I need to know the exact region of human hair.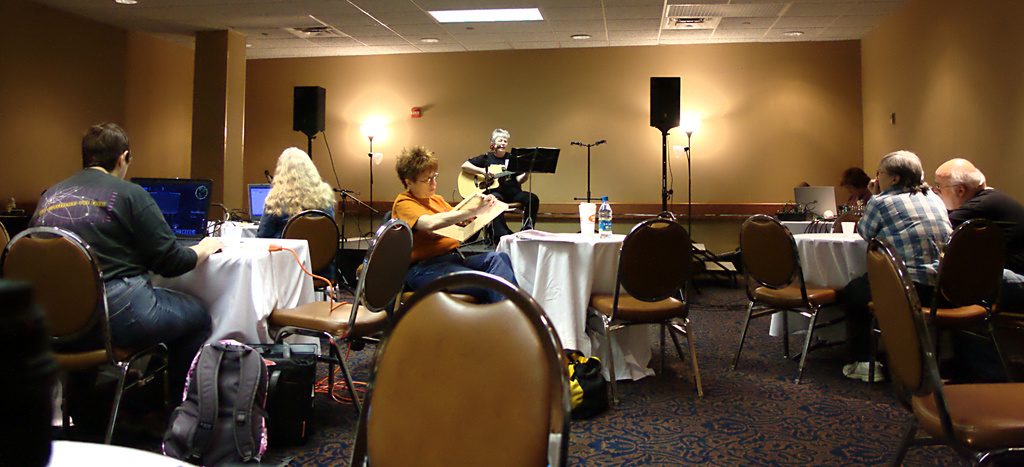
Region: 954:157:988:192.
